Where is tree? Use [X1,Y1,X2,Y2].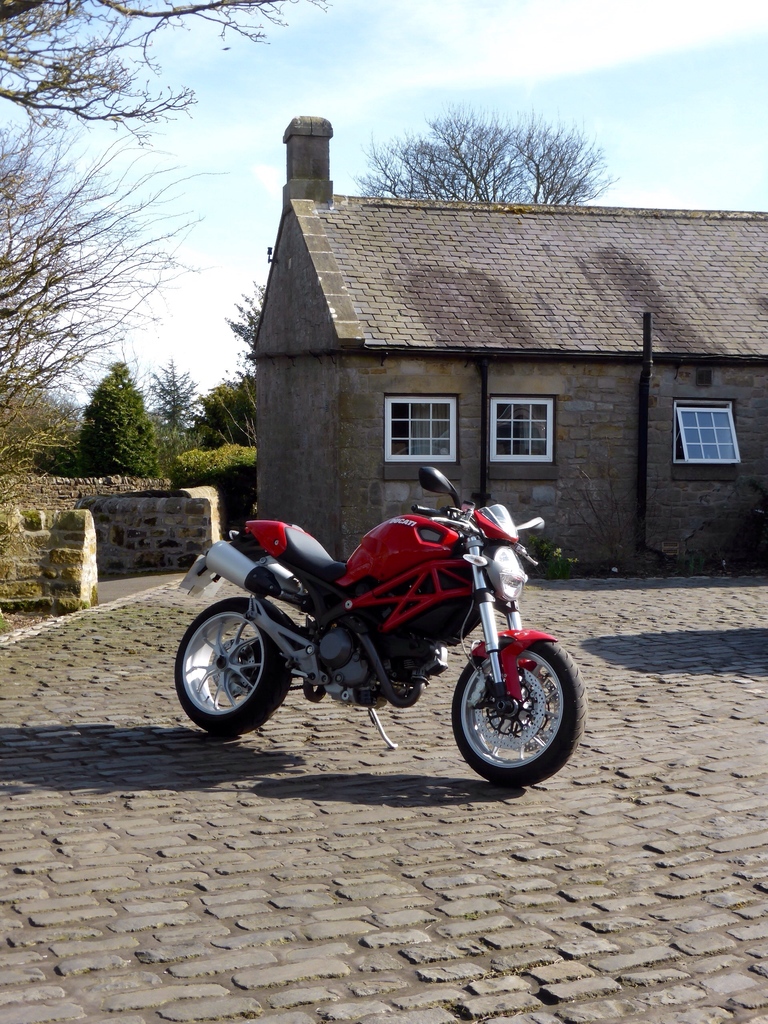
[0,0,331,140].
